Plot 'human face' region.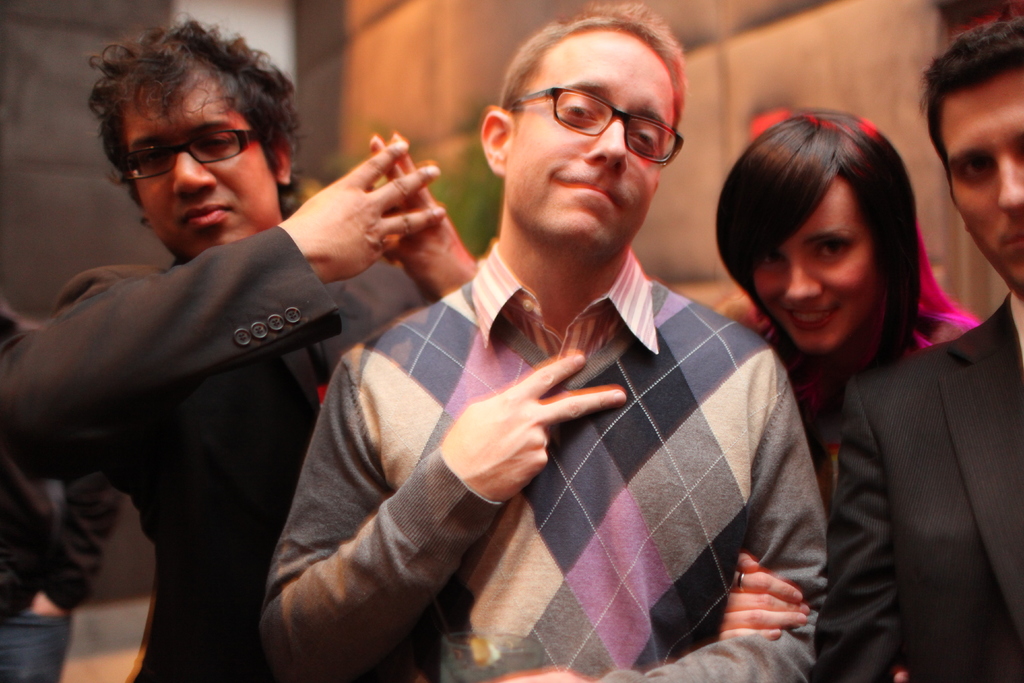
Plotted at l=941, t=71, r=1023, b=299.
